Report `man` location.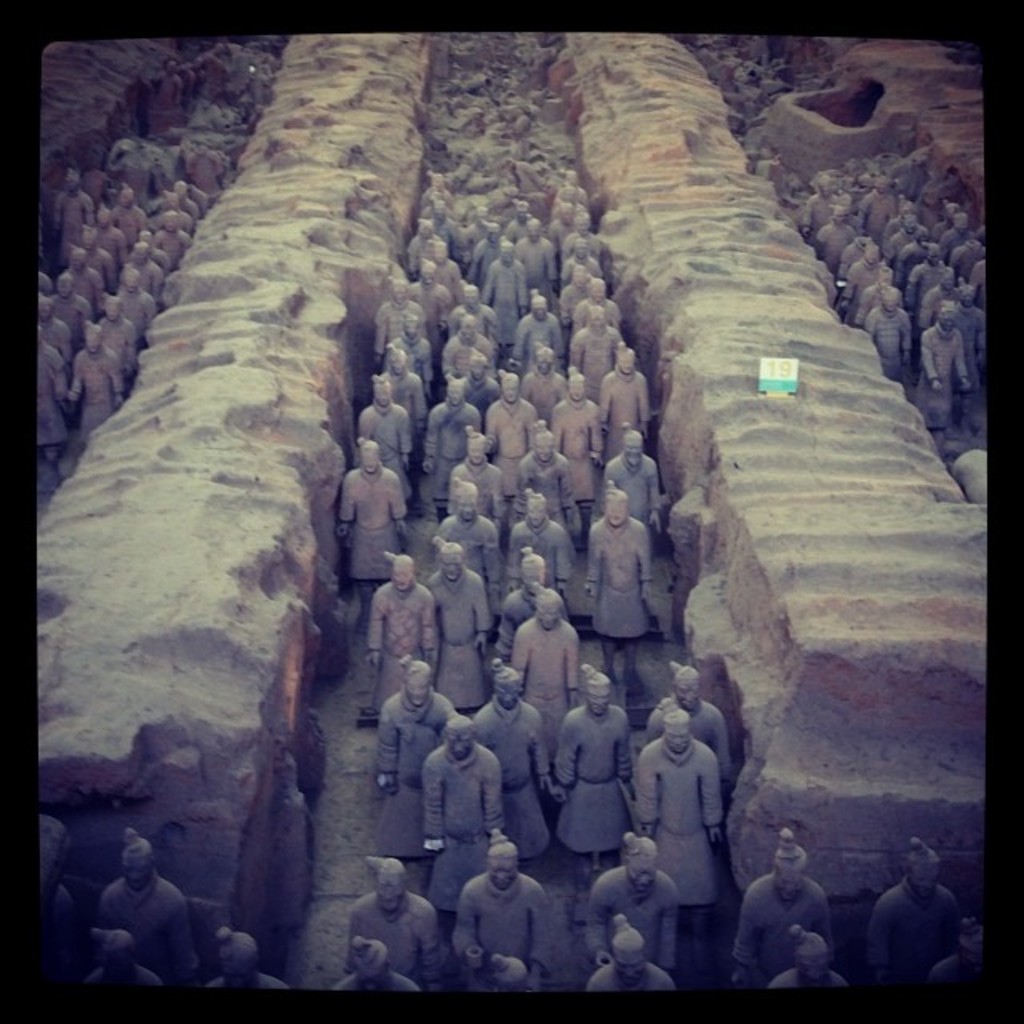
Report: region(774, 928, 846, 984).
